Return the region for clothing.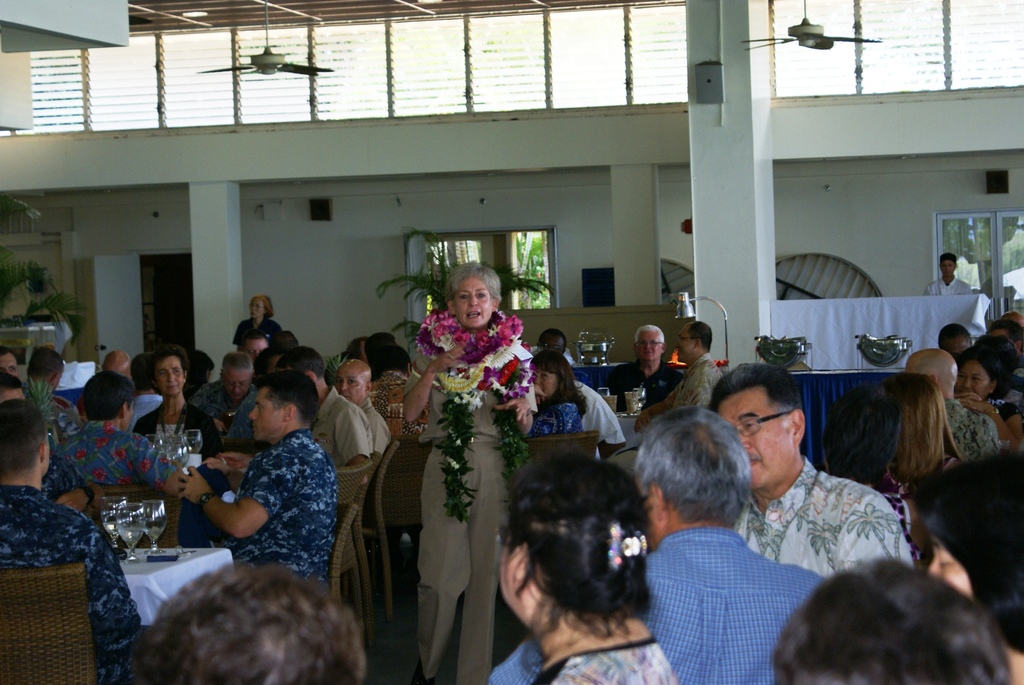
bbox(406, 313, 528, 684).
